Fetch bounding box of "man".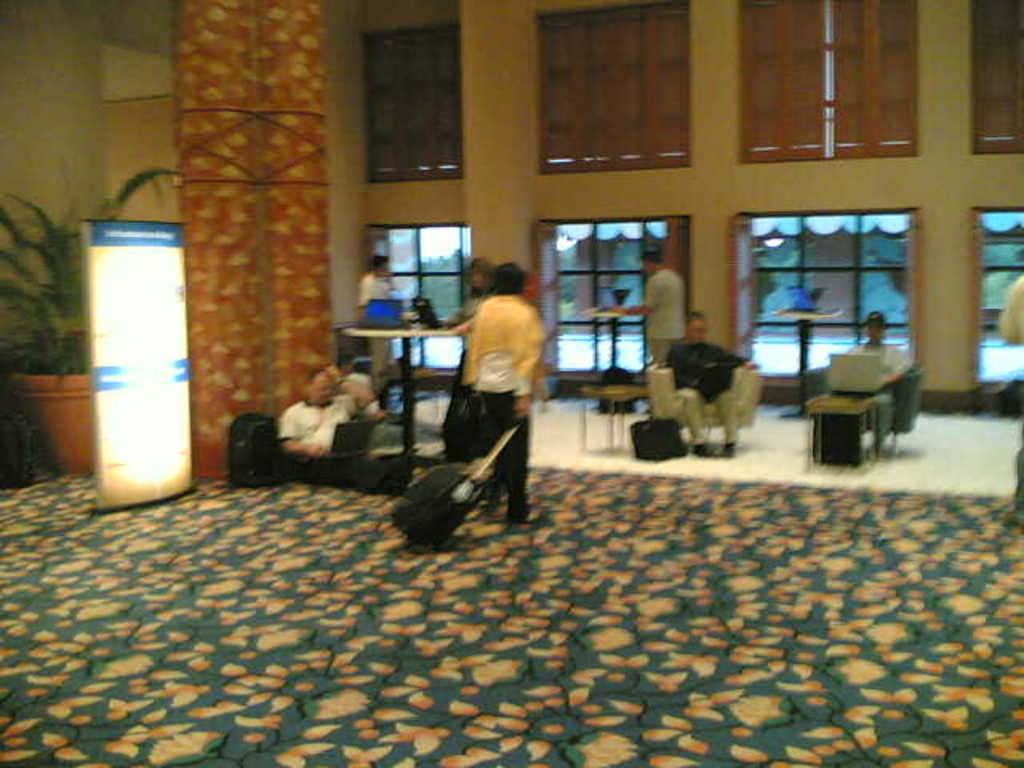
Bbox: <box>664,312,762,448</box>.
